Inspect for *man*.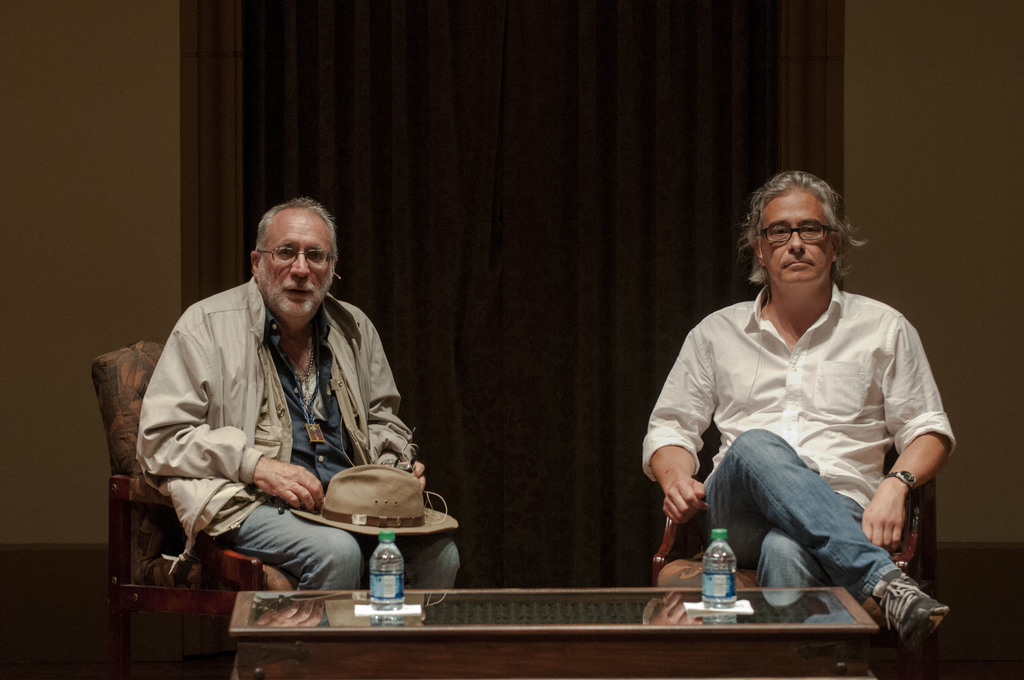
Inspection: detection(132, 196, 462, 592).
